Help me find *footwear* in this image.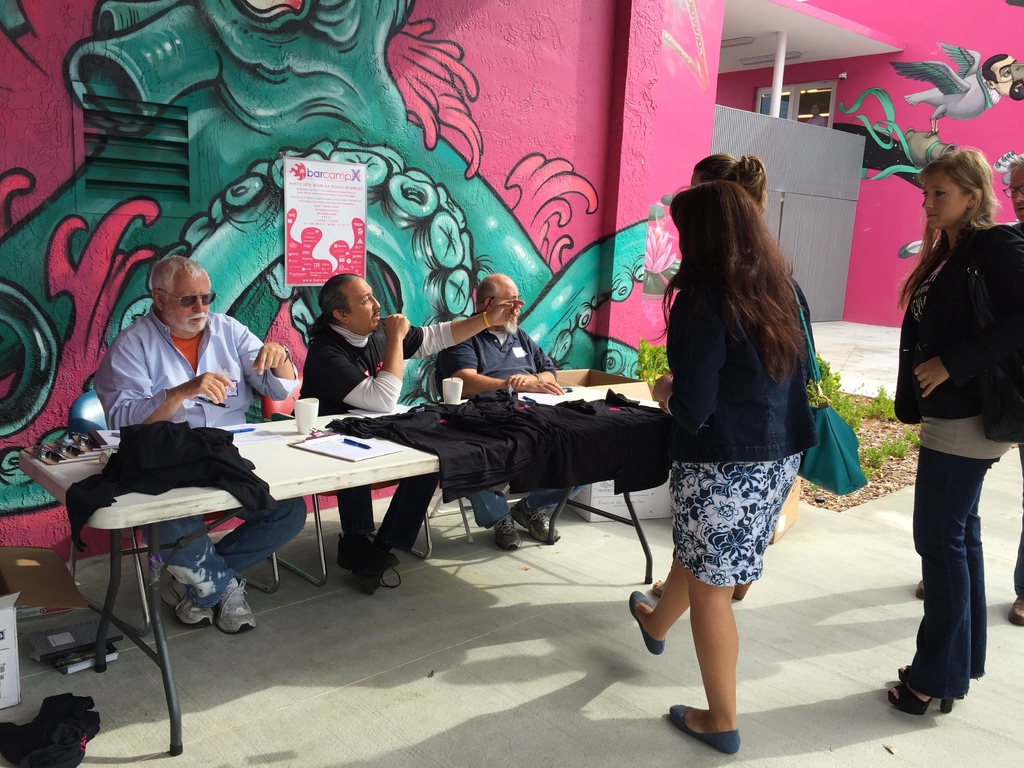
Found it: (left=631, top=589, right=664, bottom=657).
